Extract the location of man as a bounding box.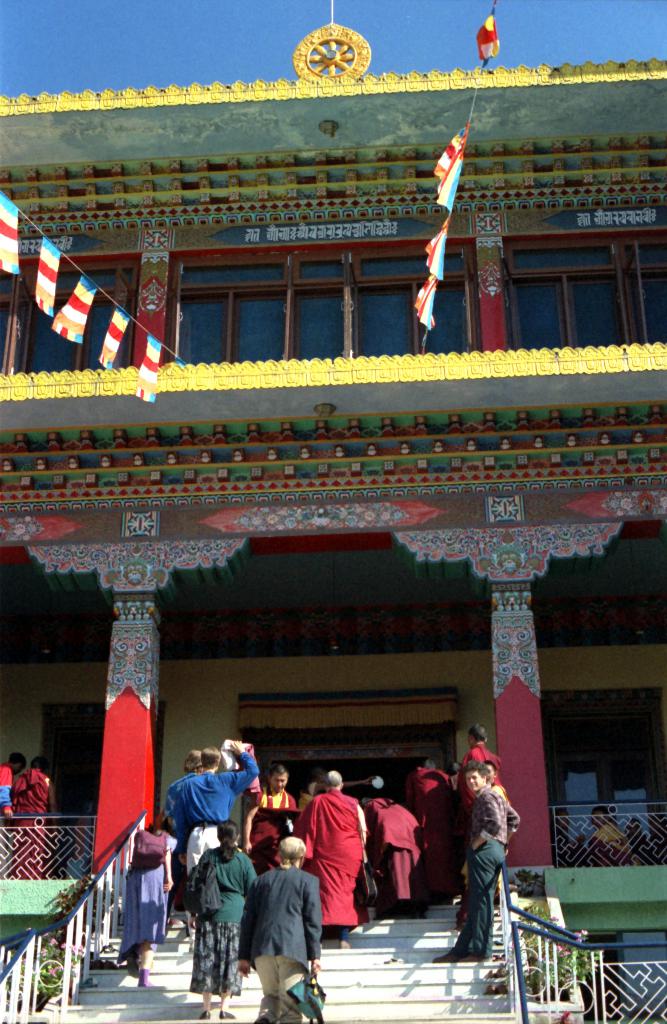
{"left": 301, "top": 771, "right": 370, "bottom": 935}.
